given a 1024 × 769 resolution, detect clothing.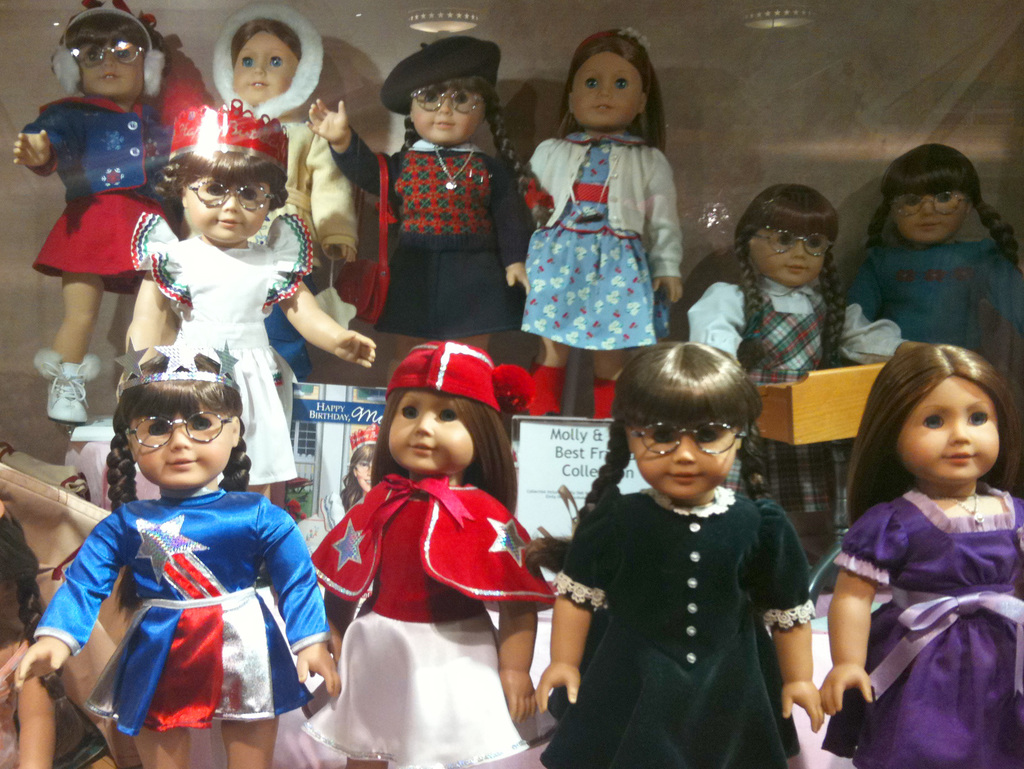
select_region(26, 195, 154, 280).
